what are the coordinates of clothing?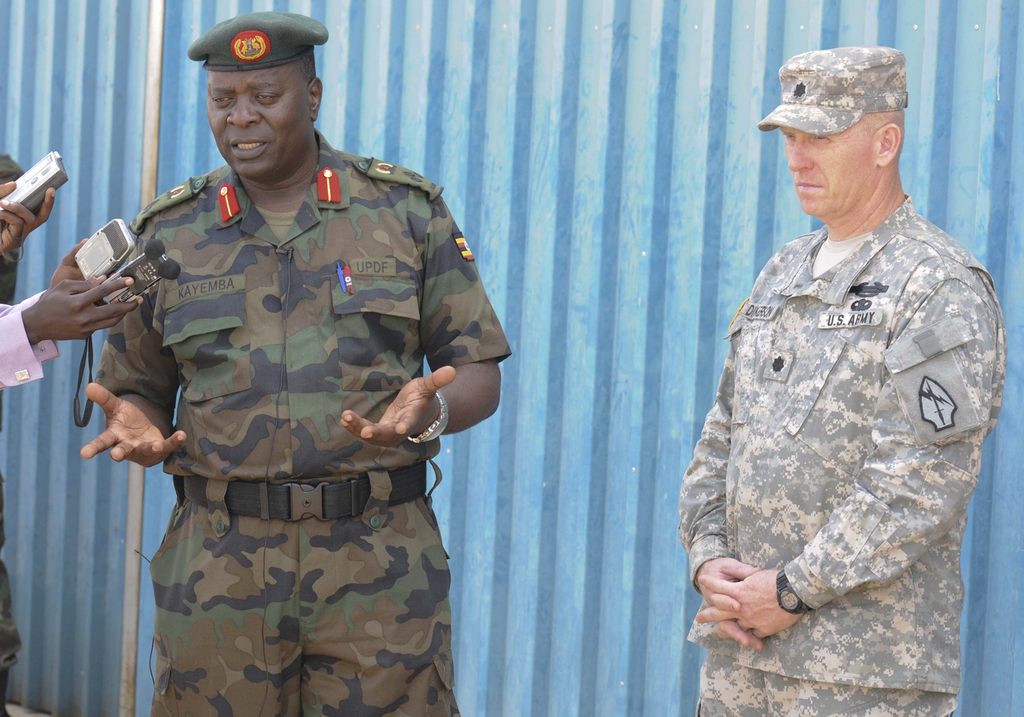
bbox=(91, 120, 515, 716).
